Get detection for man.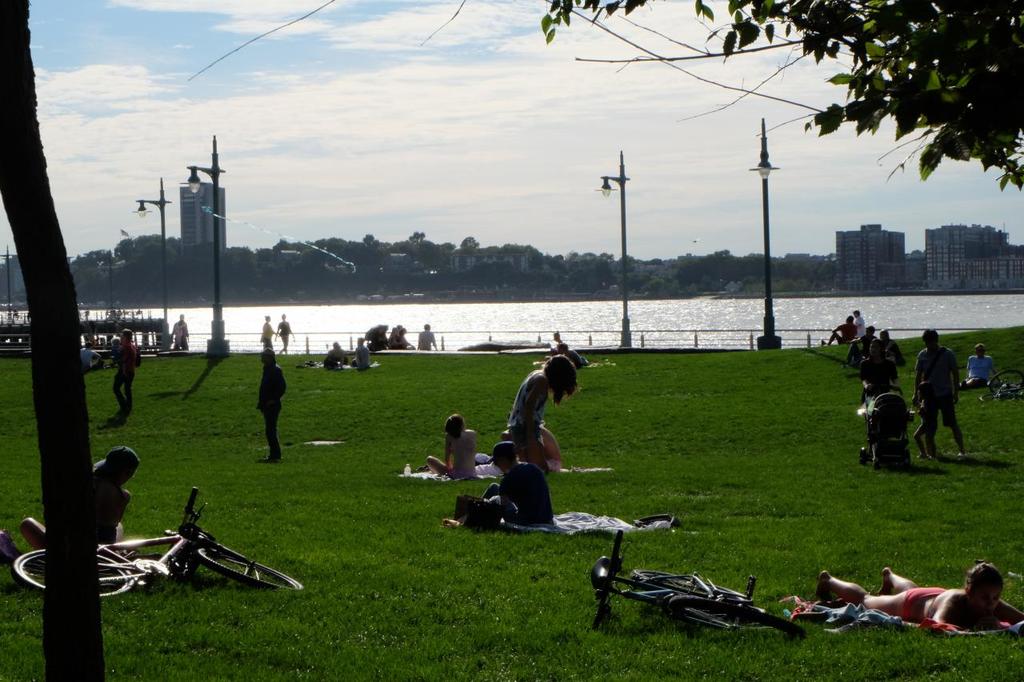
Detection: (x1=910, y1=328, x2=966, y2=457).
